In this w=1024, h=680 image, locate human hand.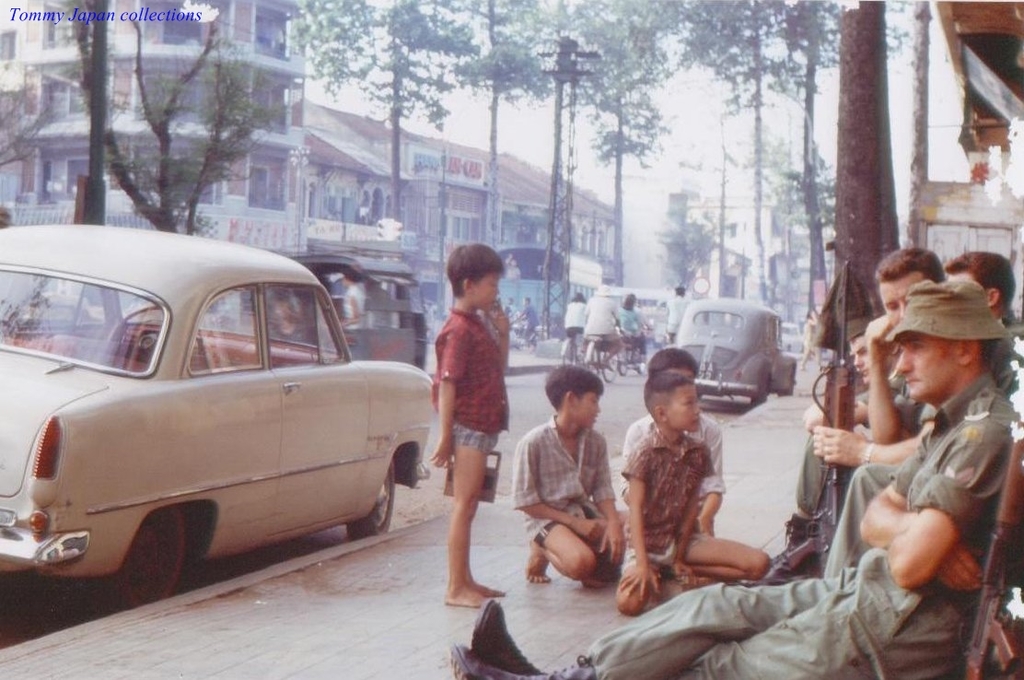
Bounding box: locate(669, 558, 704, 590).
